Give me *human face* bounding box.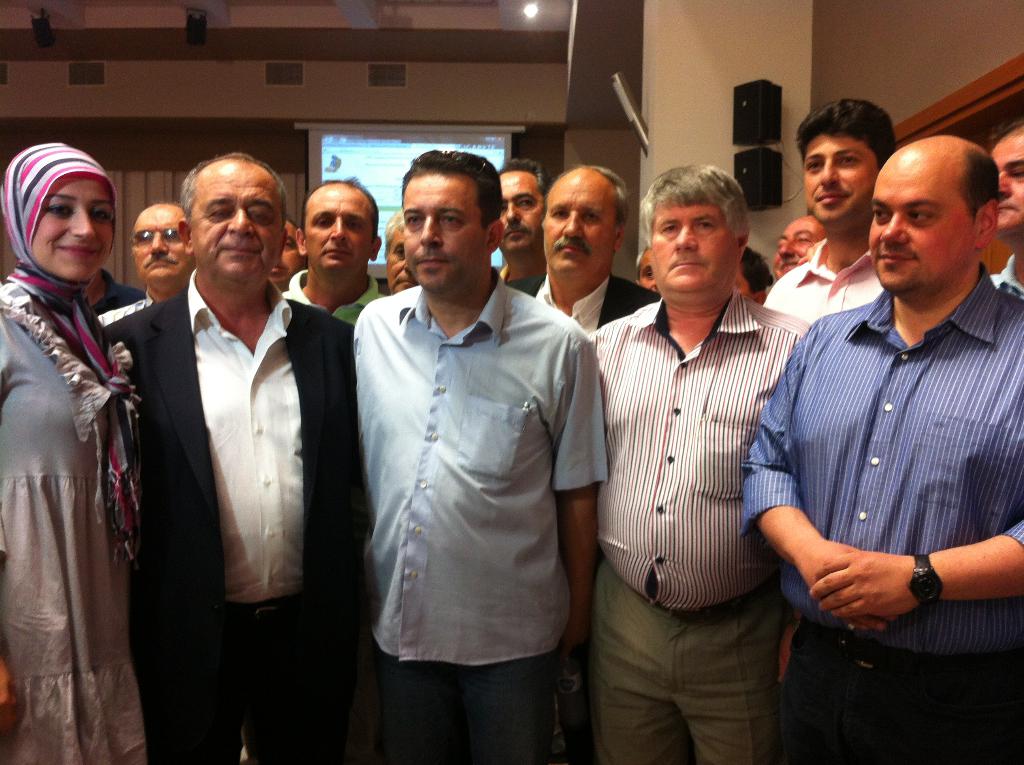
l=988, t=129, r=1023, b=238.
